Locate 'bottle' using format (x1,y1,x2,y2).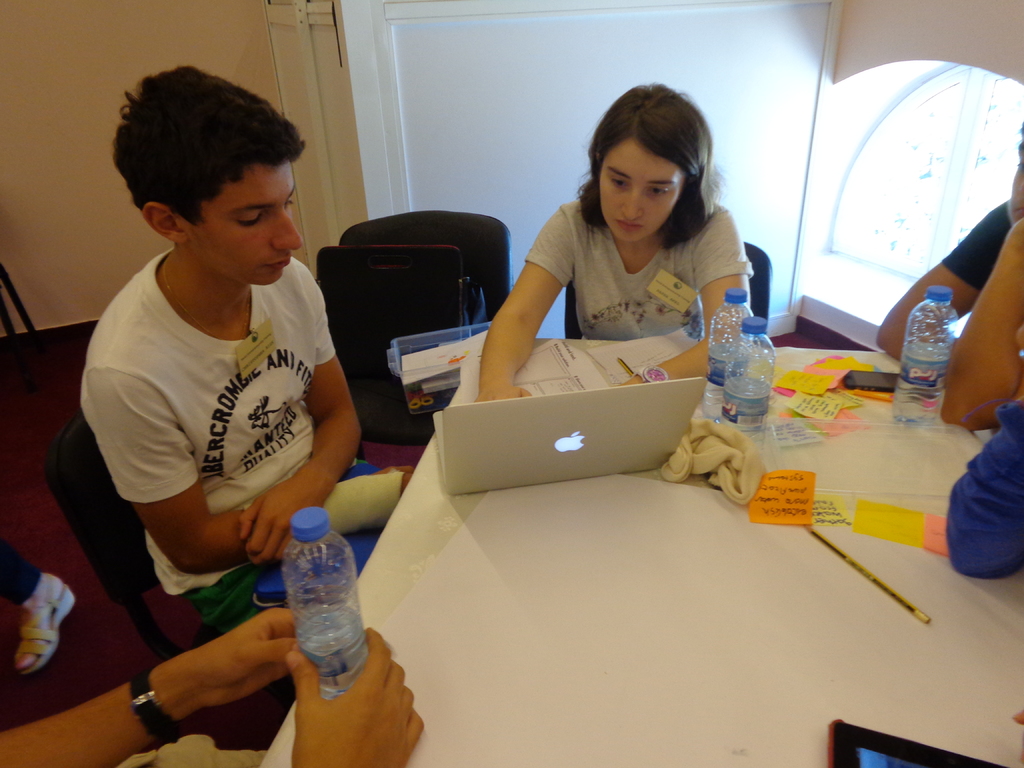
(722,317,773,454).
